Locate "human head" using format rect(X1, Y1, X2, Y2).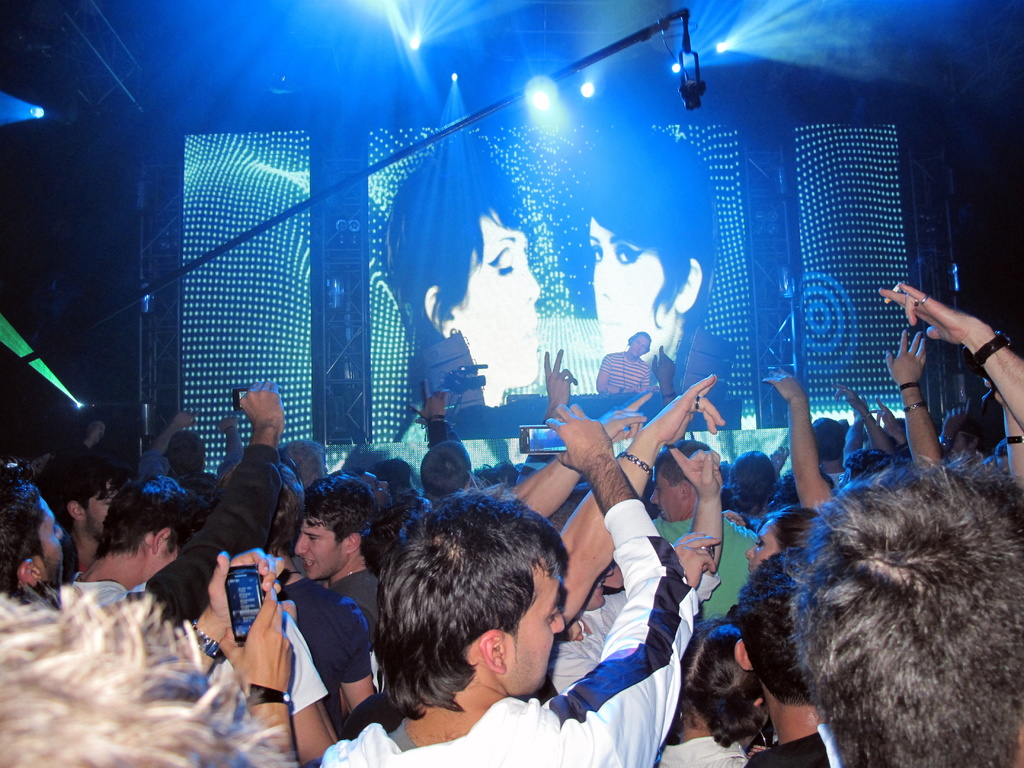
rect(0, 459, 68, 598).
